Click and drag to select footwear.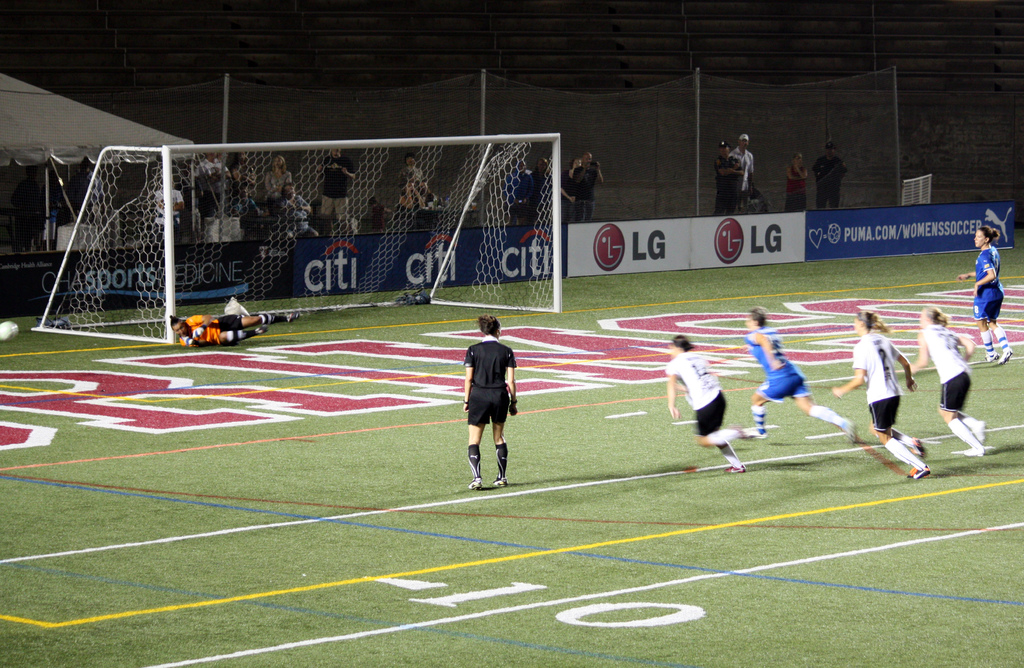
Selection: x1=975 y1=422 x2=984 y2=441.
